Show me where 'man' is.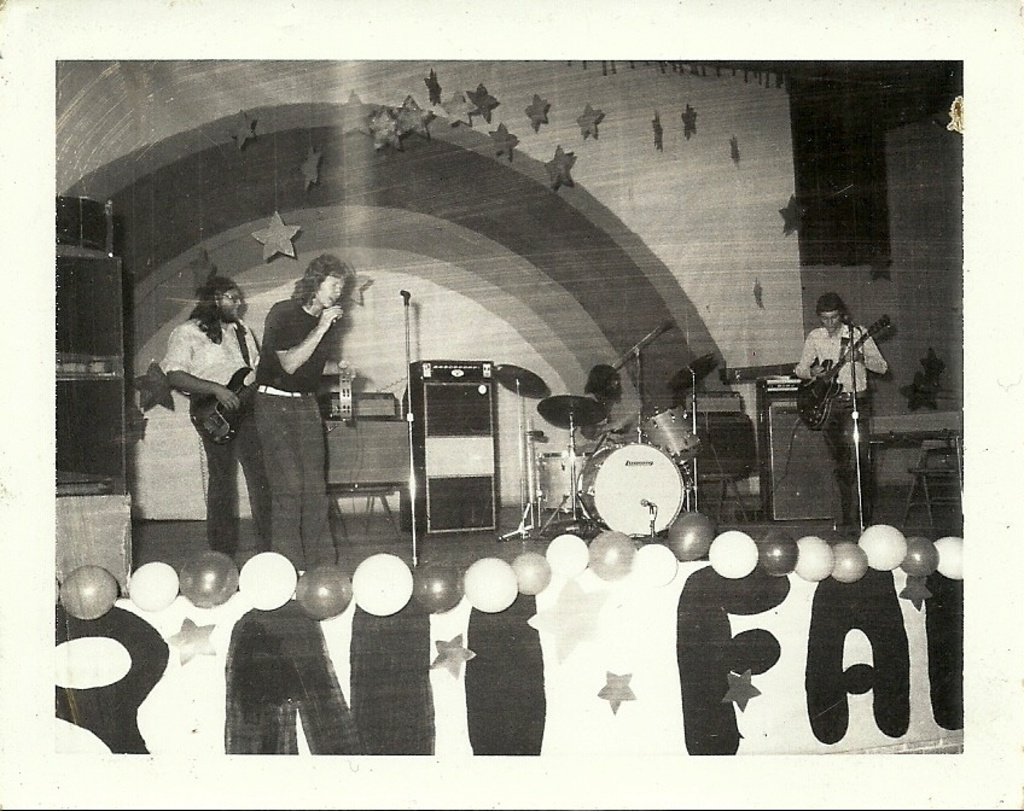
'man' is at (left=248, top=251, right=344, bottom=570).
